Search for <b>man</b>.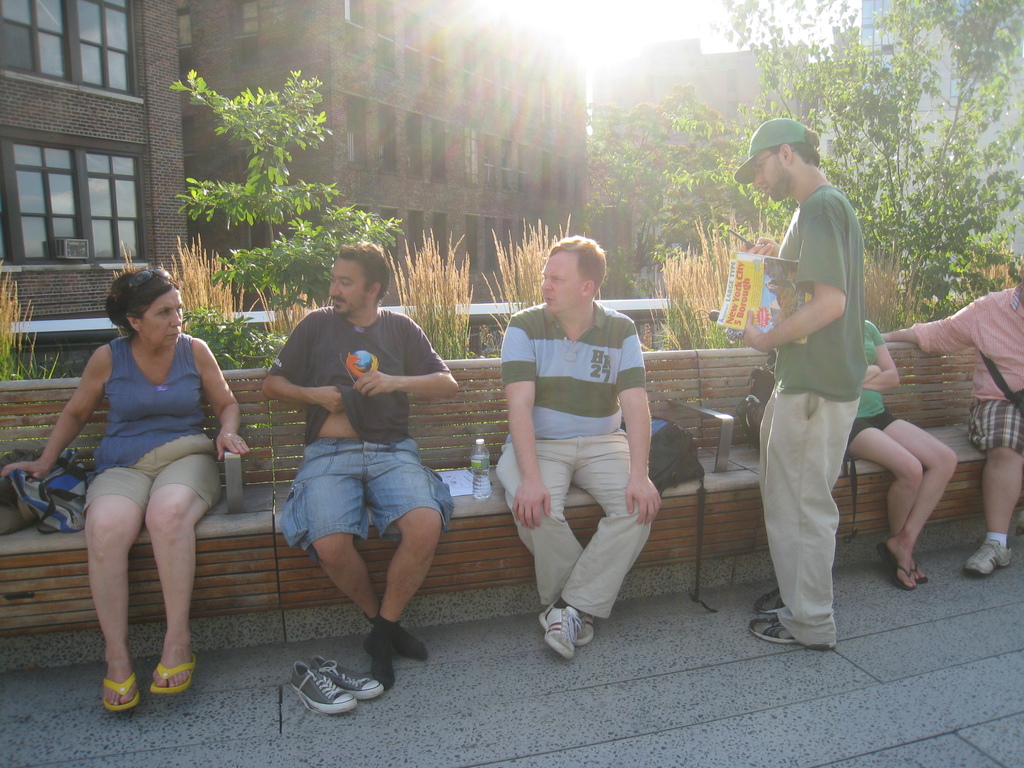
Found at x1=491, y1=231, x2=662, y2=653.
